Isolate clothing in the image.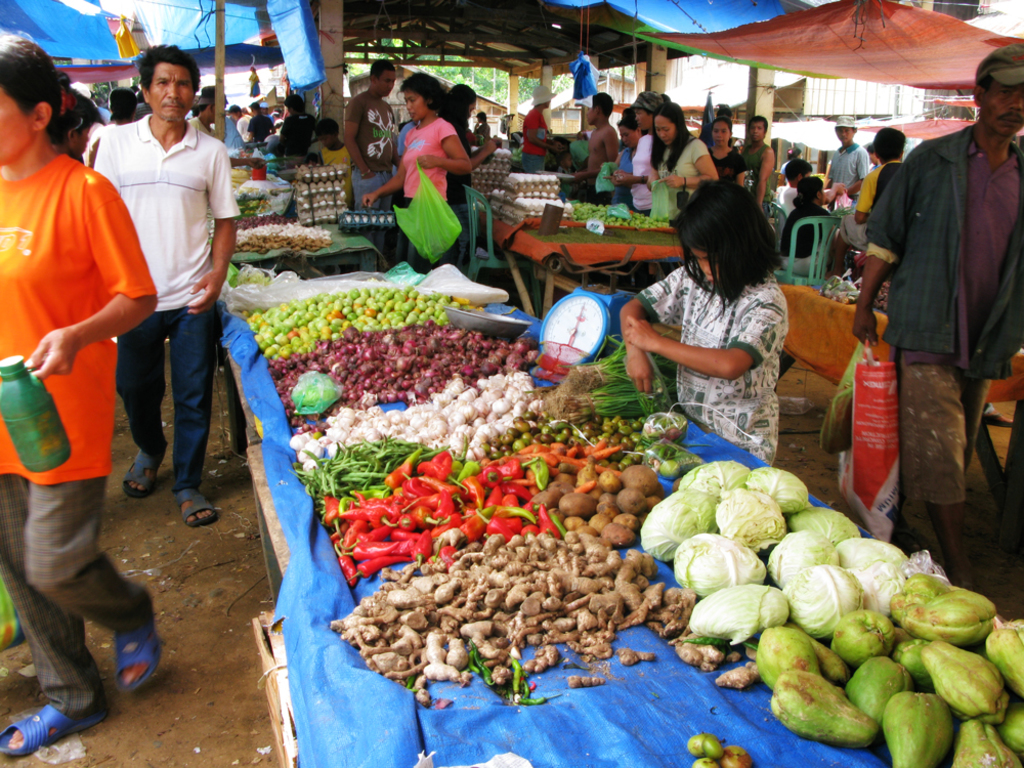
Isolated region: x1=648, y1=275, x2=774, y2=470.
